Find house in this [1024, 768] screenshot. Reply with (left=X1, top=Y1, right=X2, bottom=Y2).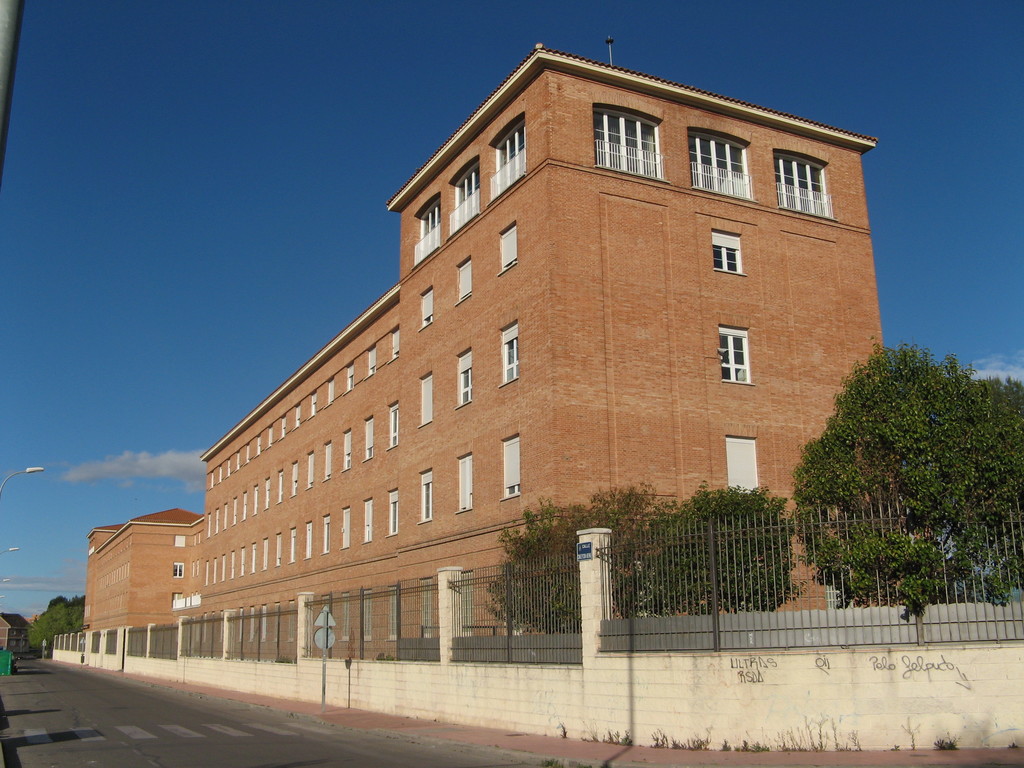
(left=0, top=612, right=38, bottom=661).
